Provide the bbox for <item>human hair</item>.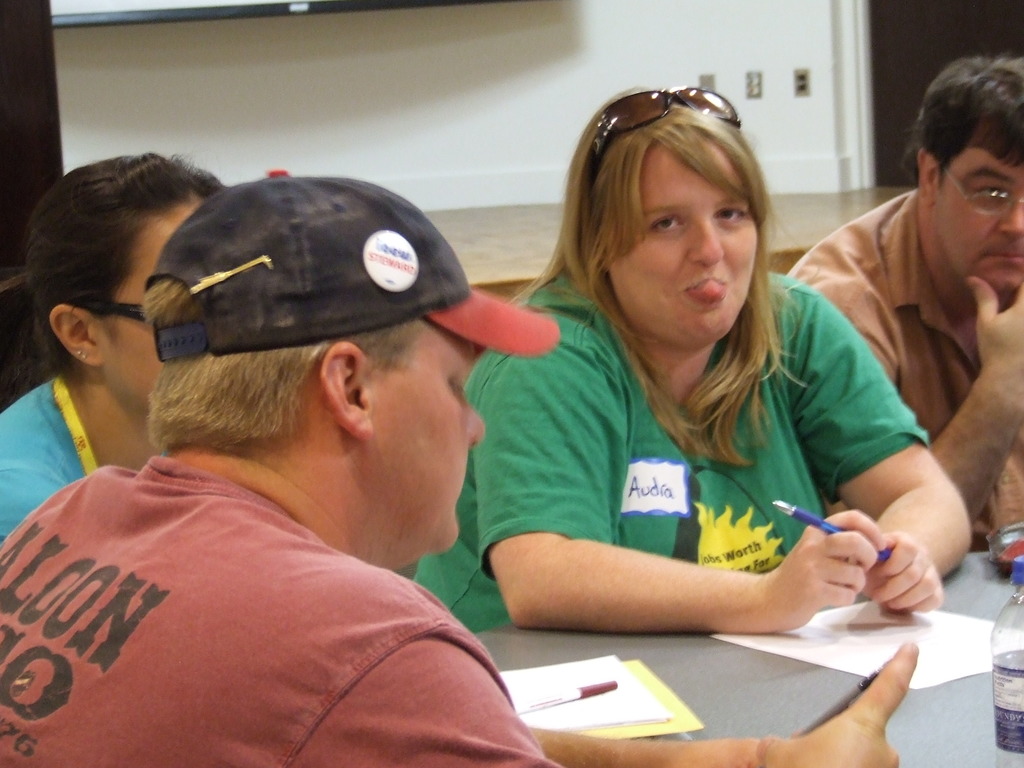
24:150:225:380.
